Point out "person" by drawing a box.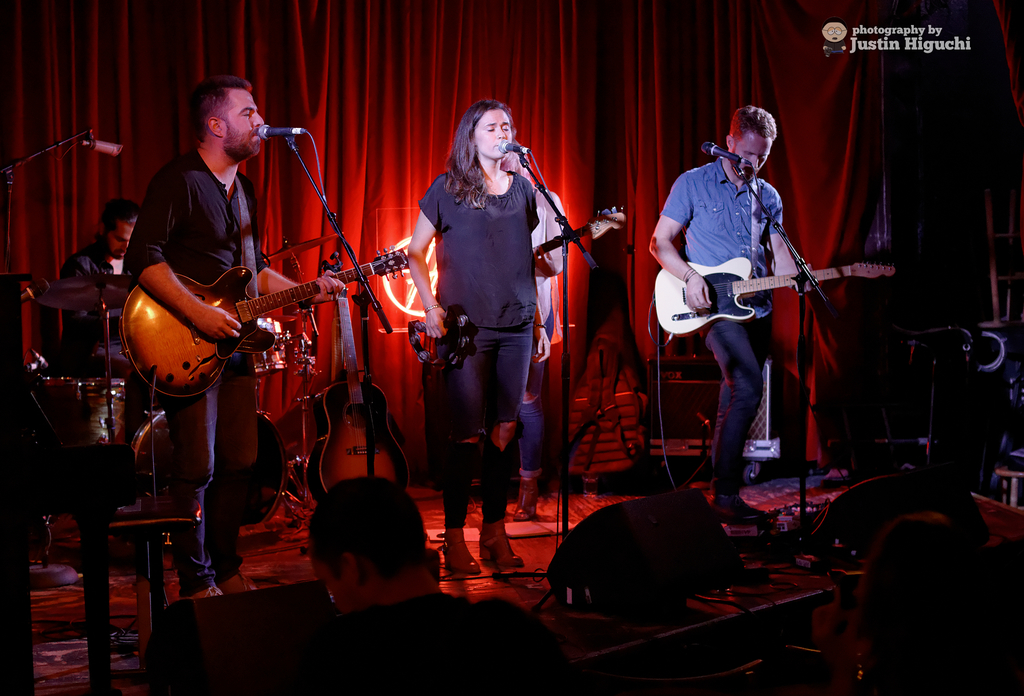
<region>494, 137, 565, 519</region>.
